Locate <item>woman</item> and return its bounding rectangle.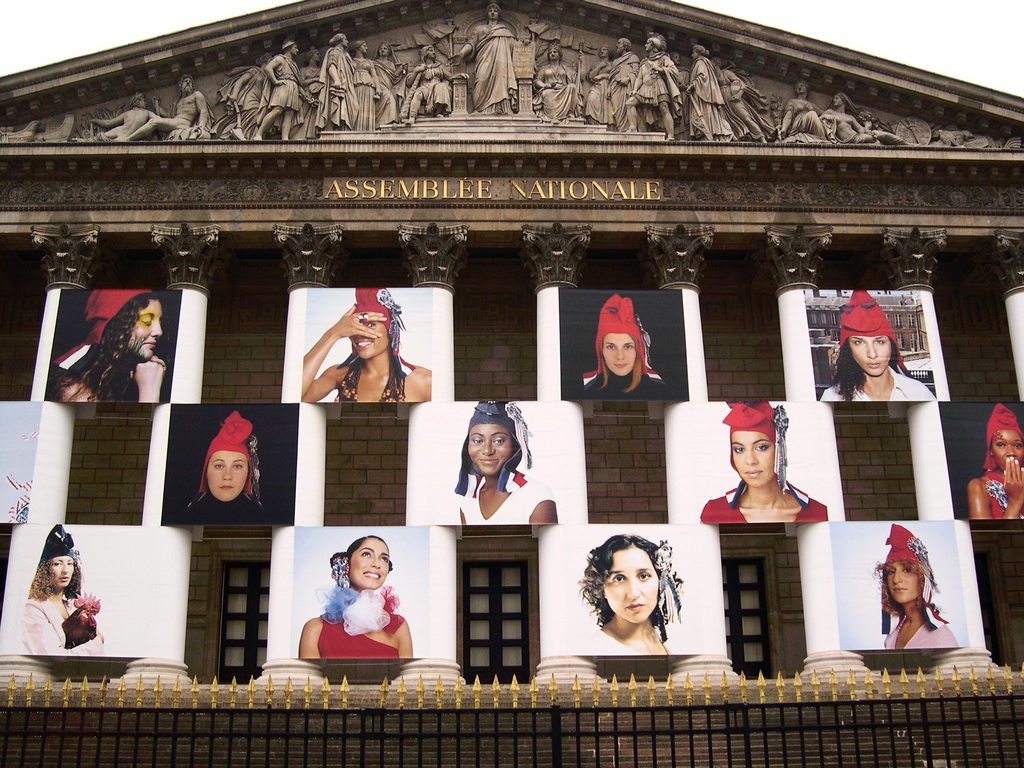
x1=701 y1=412 x2=827 y2=524.
